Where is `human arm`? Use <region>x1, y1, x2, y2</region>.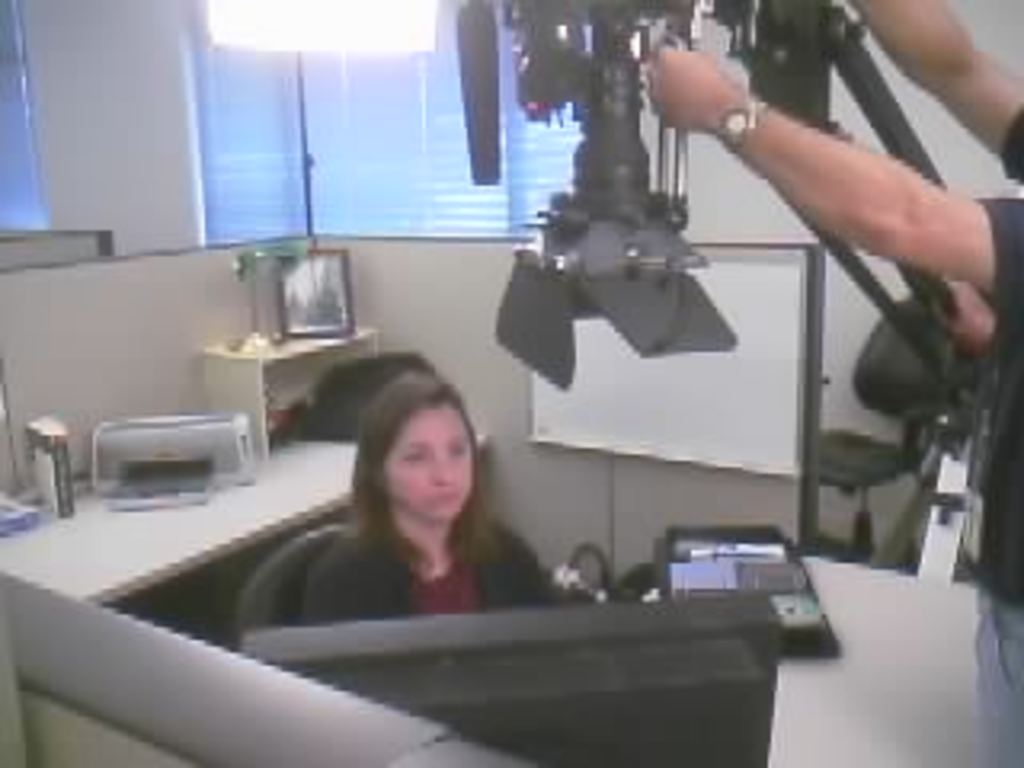
<region>845, 0, 1021, 179</region>.
